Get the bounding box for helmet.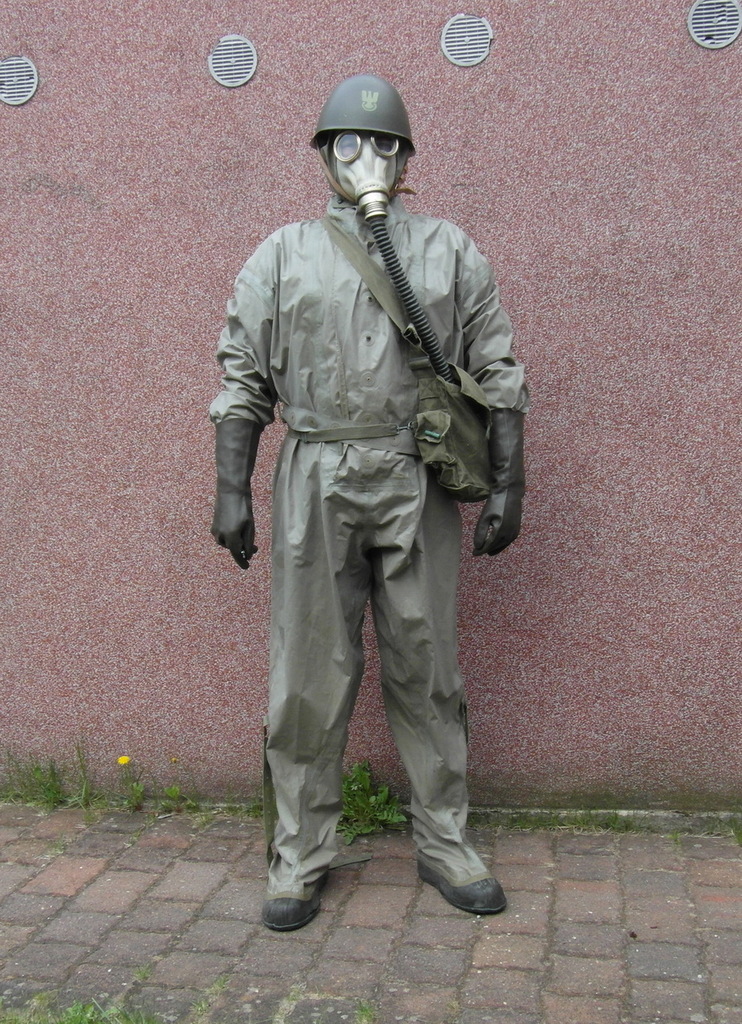
l=305, t=71, r=427, b=192.
